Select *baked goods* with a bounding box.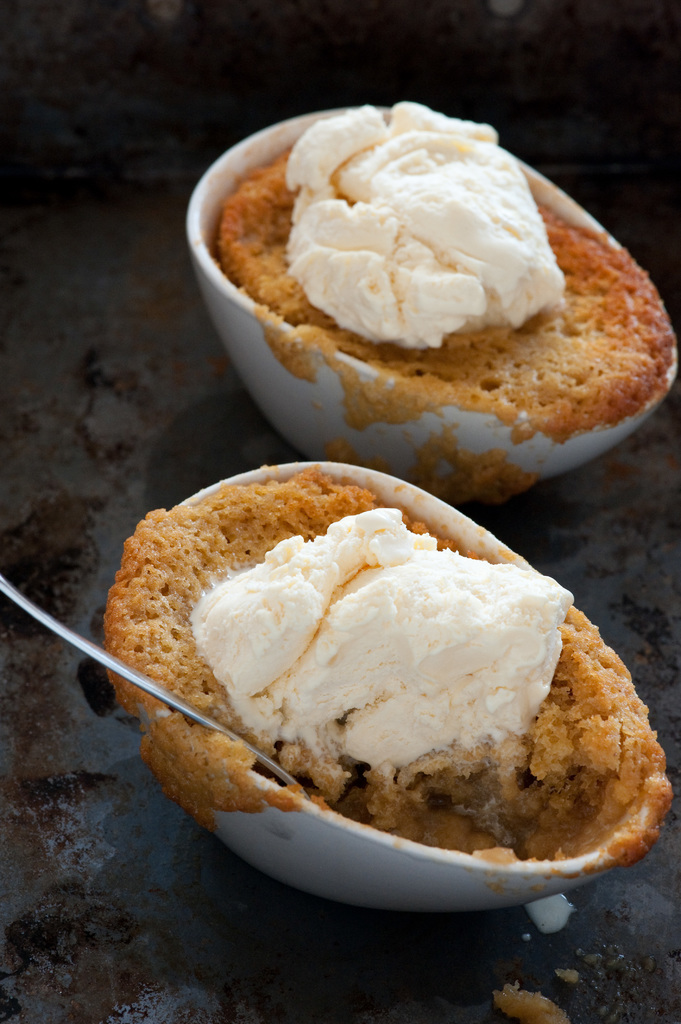
<box>218,94,675,442</box>.
